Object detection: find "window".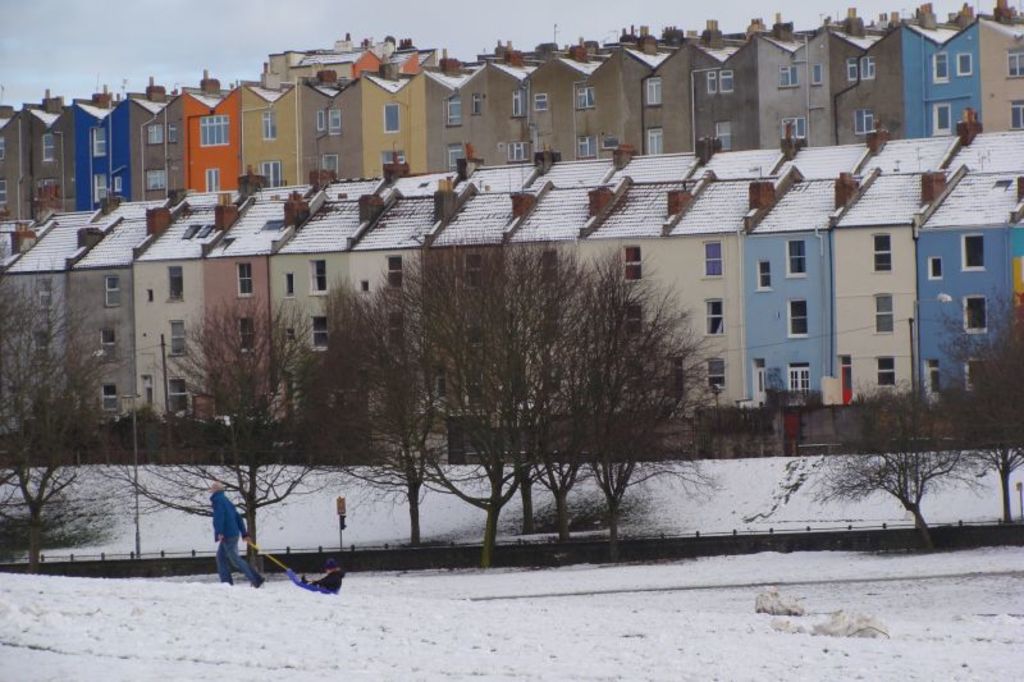
[509, 88, 525, 114].
